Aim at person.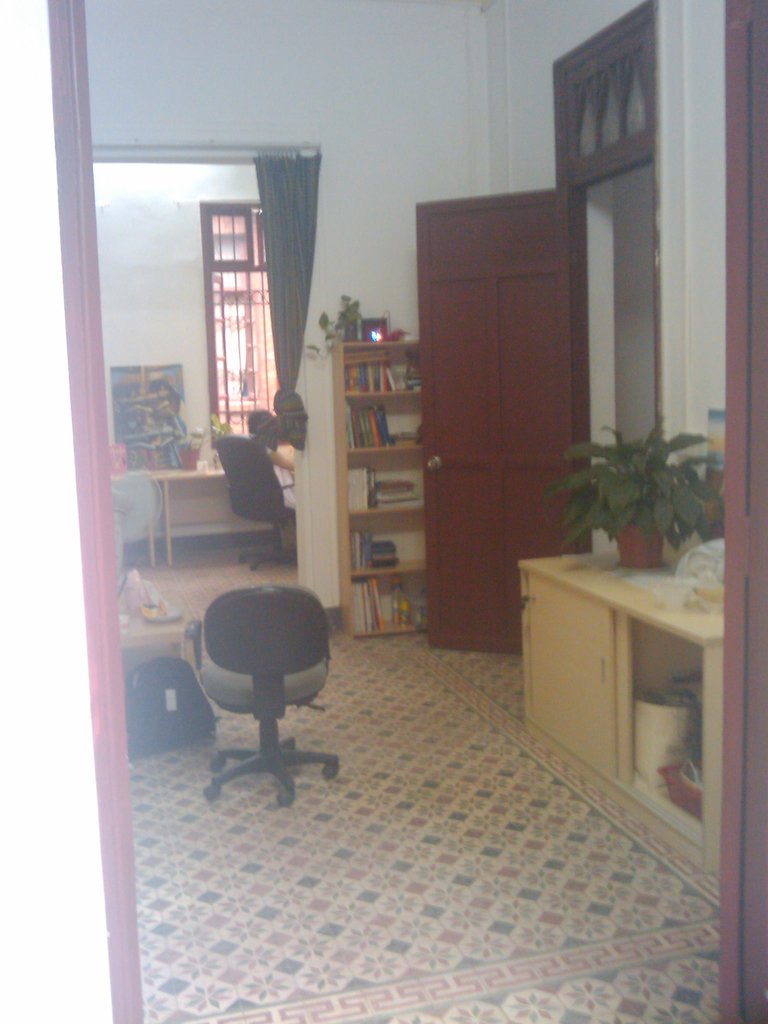
Aimed at BBox(253, 413, 302, 508).
